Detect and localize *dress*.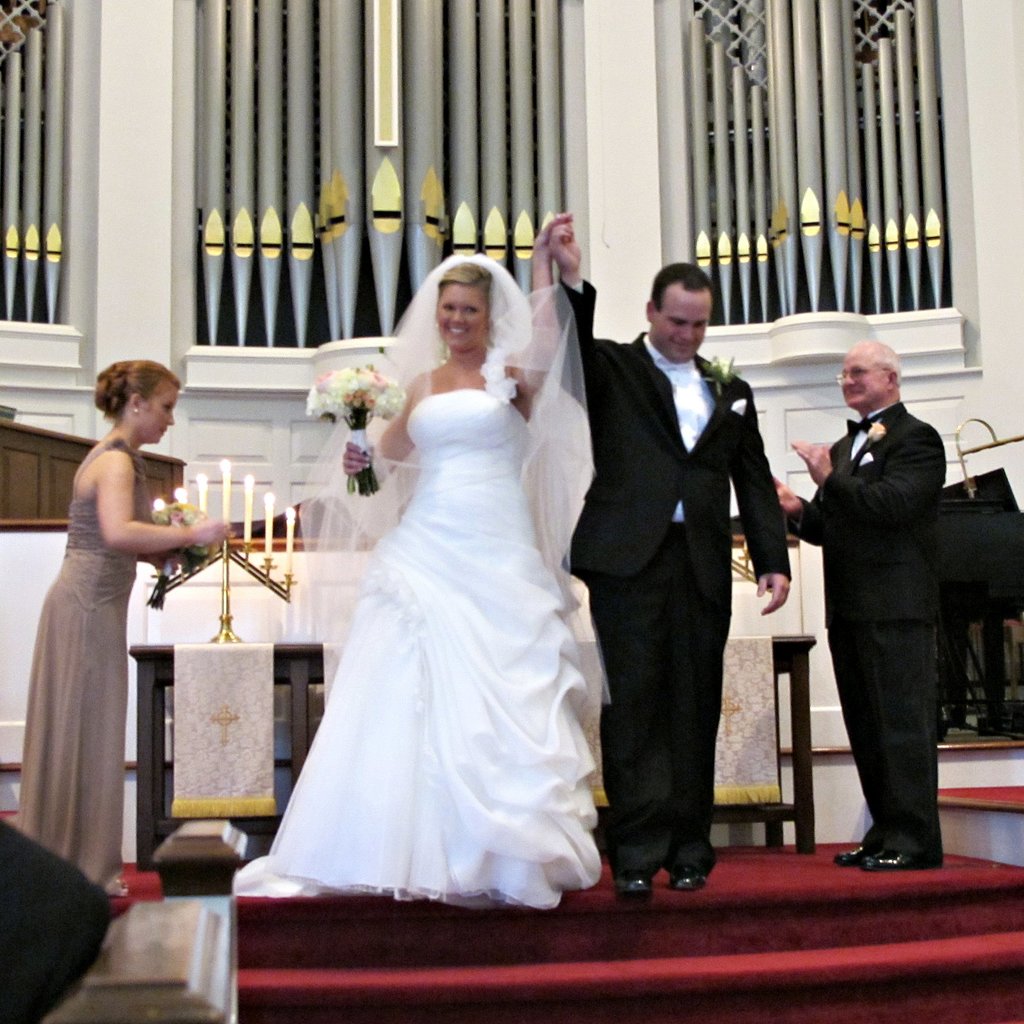
Localized at {"left": 223, "top": 259, "right": 607, "bottom": 931}.
